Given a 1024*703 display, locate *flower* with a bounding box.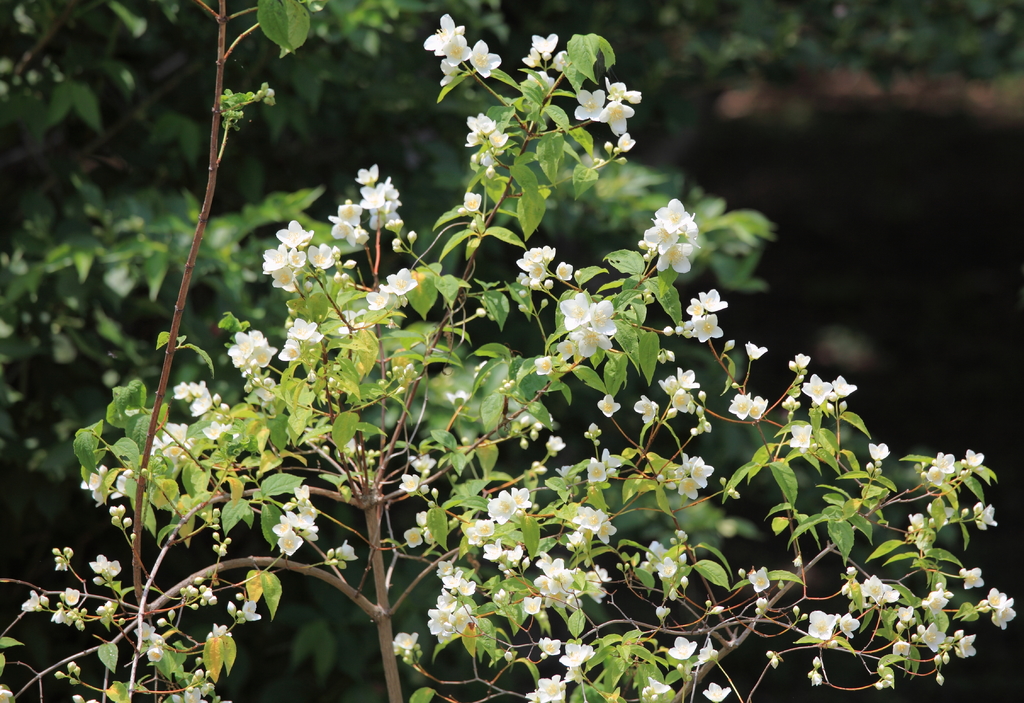
Located: 392:629:420:649.
